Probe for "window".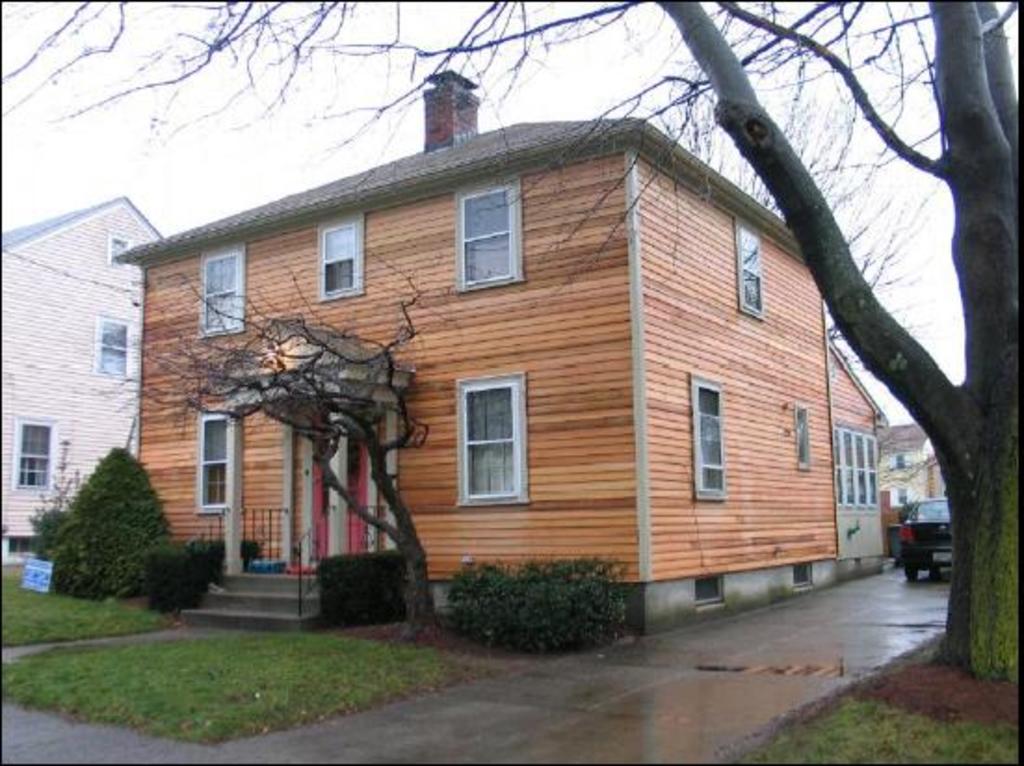
Probe result: [794, 415, 803, 465].
